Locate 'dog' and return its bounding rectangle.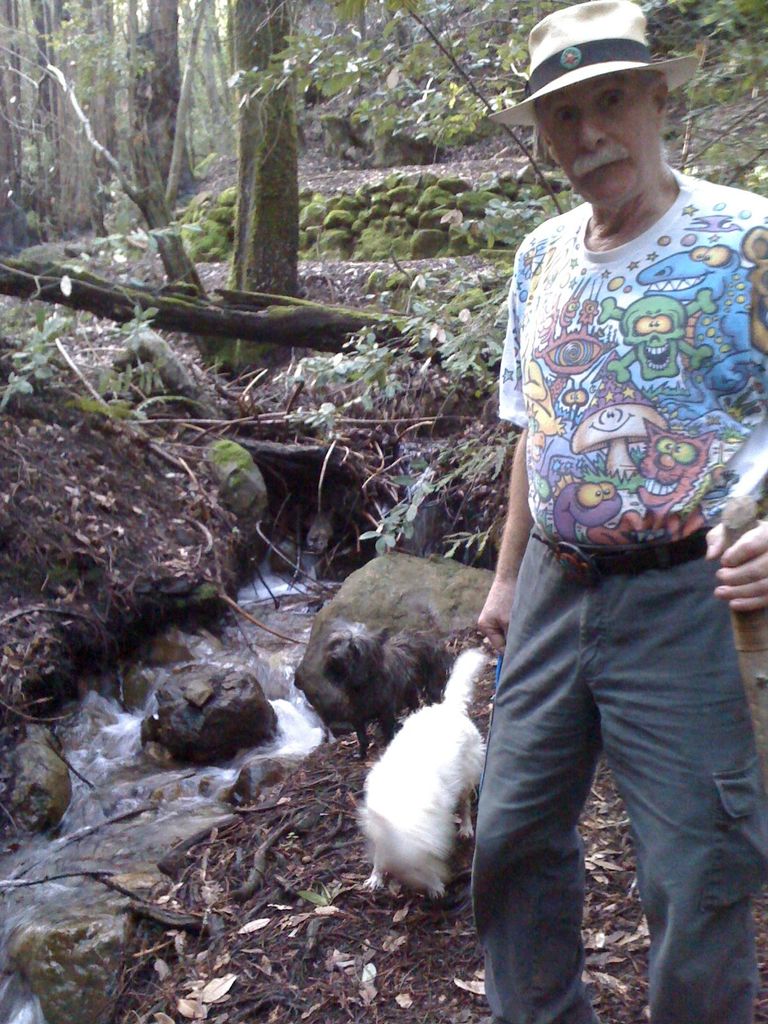
<bbox>317, 595, 457, 755</bbox>.
